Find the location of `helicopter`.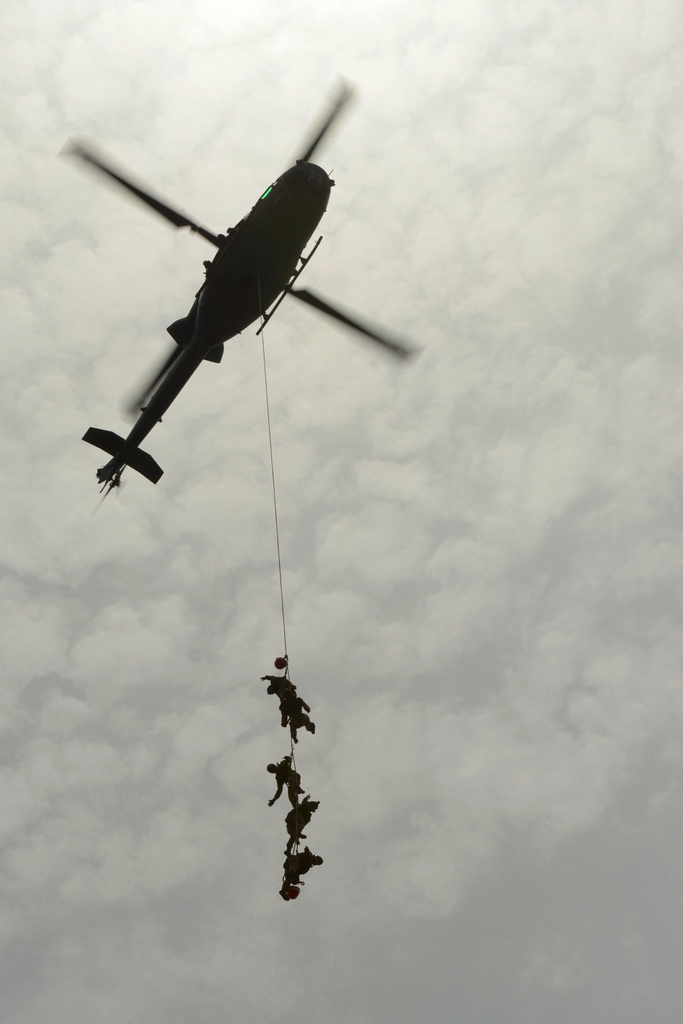
Location: pyautogui.locateOnScreen(49, 78, 425, 507).
